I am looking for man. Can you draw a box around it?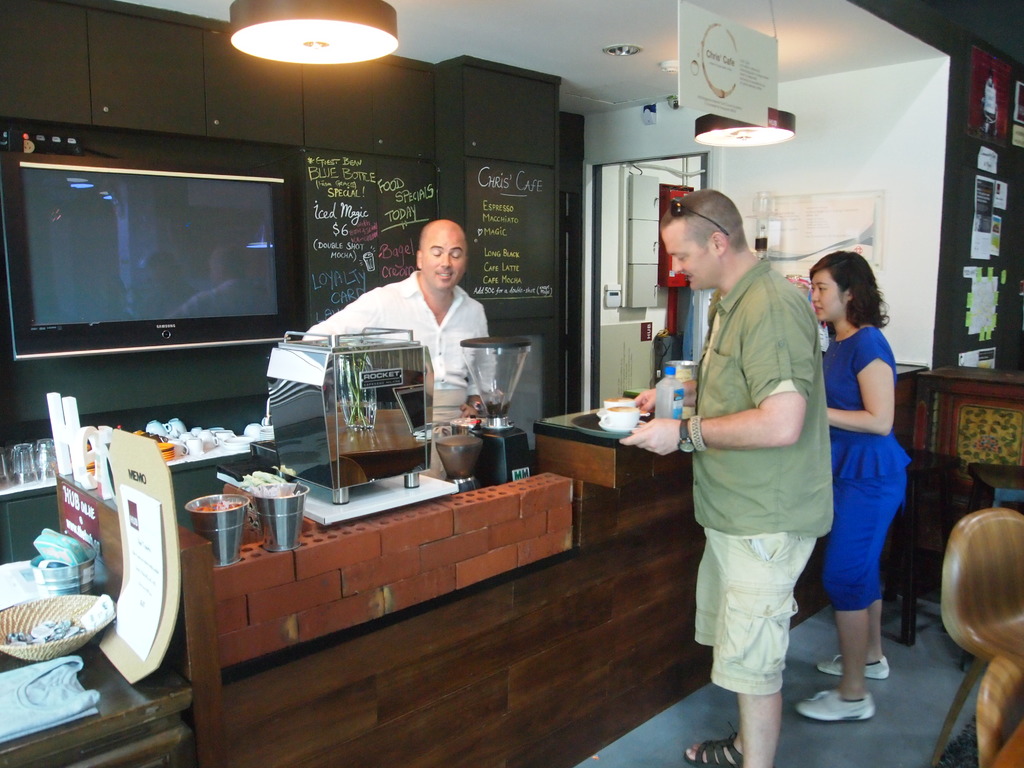
Sure, the bounding box is rect(308, 225, 502, 426).
